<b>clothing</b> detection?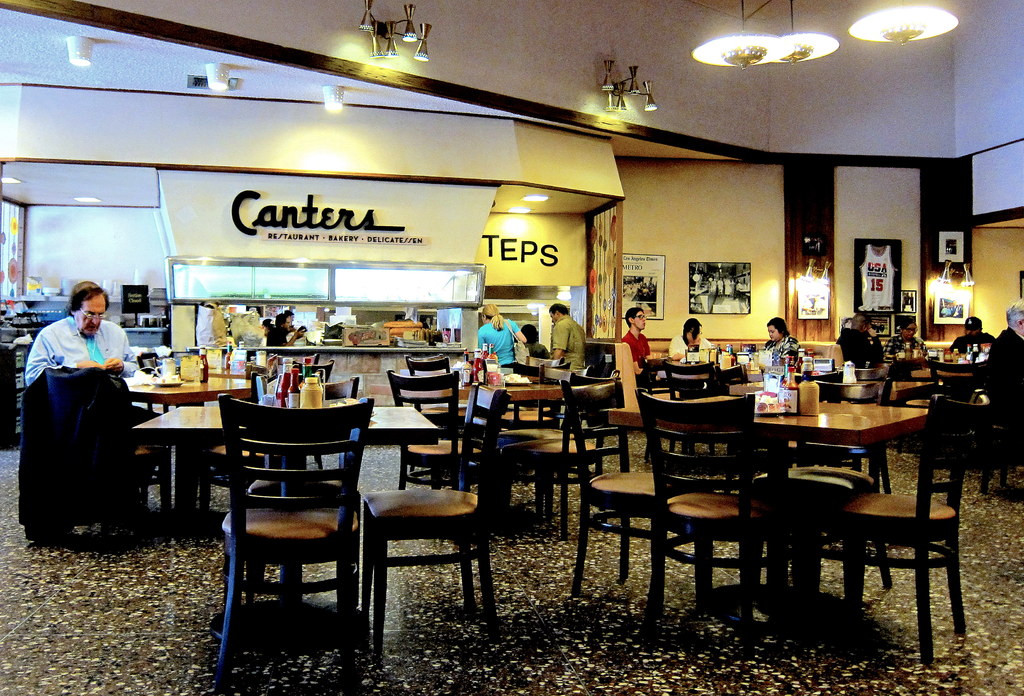
[x1=620, y1=328, x2=651, y2=391]
